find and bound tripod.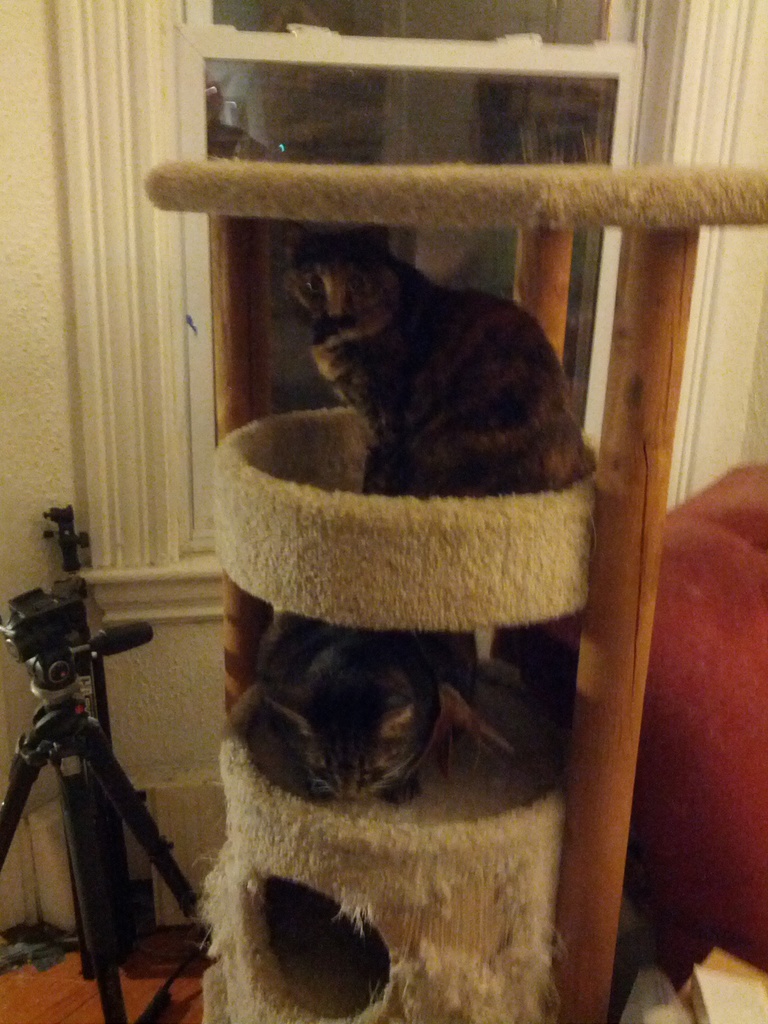
Bound: {"left": 2, "top": 593, "right": 200, "bottom": 1023}.
